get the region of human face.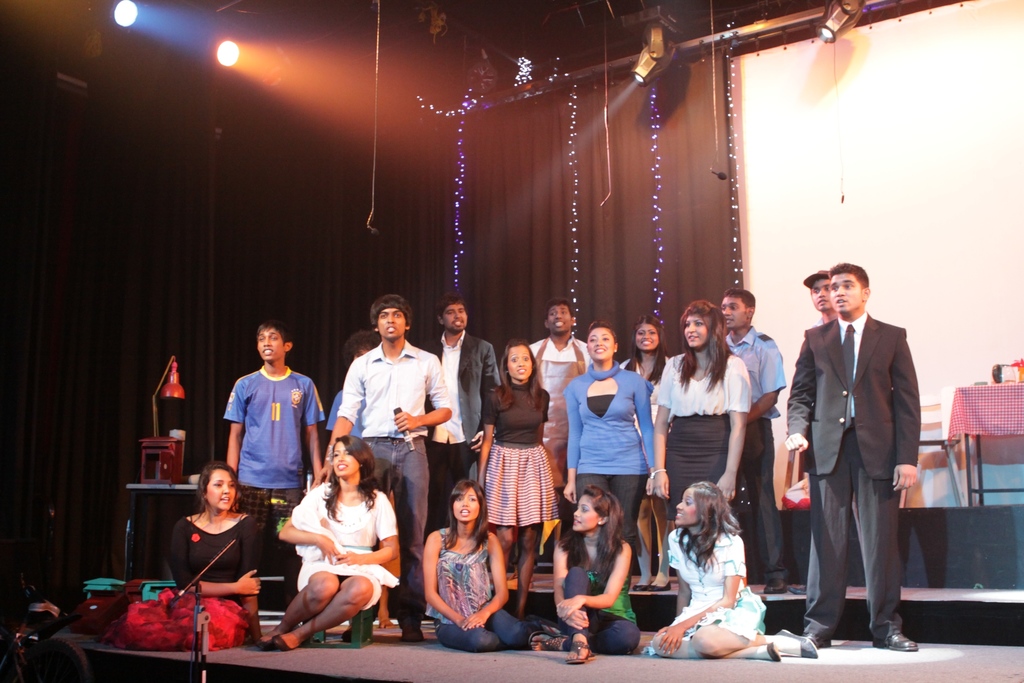
552:303:570:336.
